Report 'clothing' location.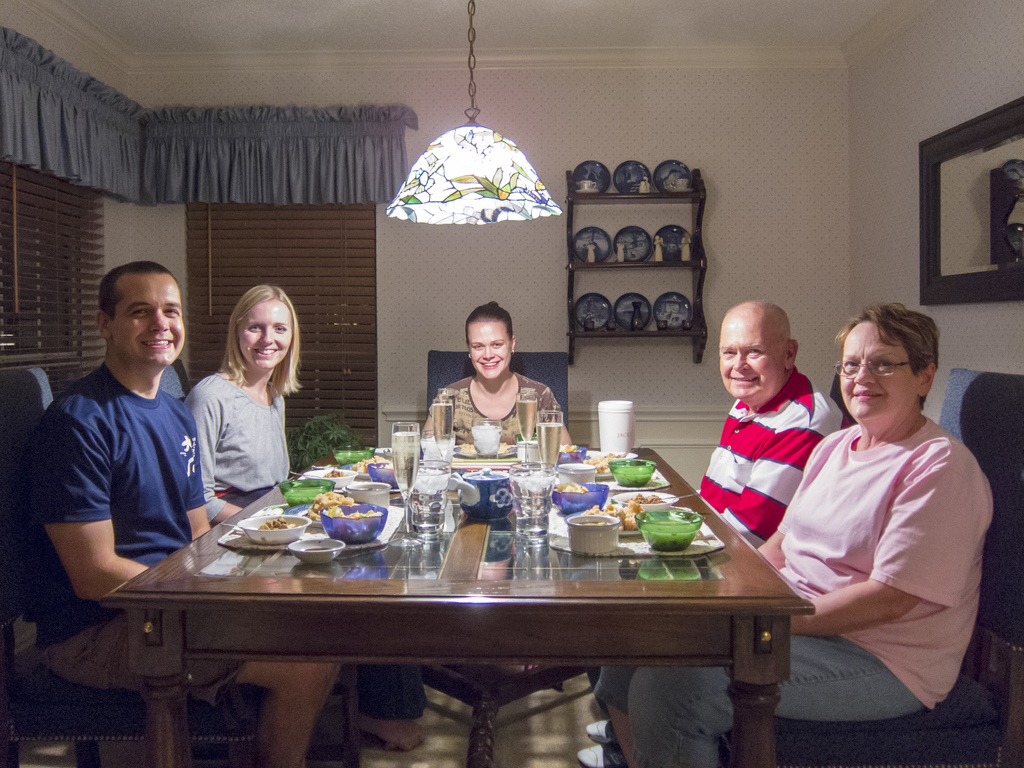
Report: [left=598, top=408, right=995, bottom=767].
